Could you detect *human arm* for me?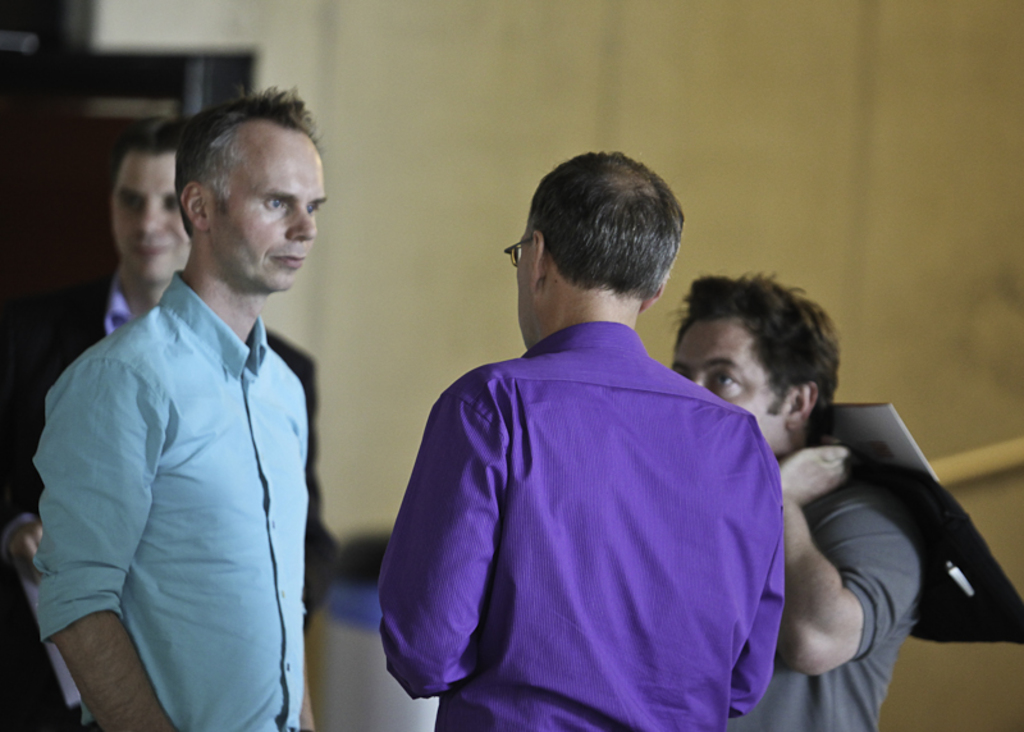
Detection result: (x1=376, y1=369, x2=515, y2=703).
